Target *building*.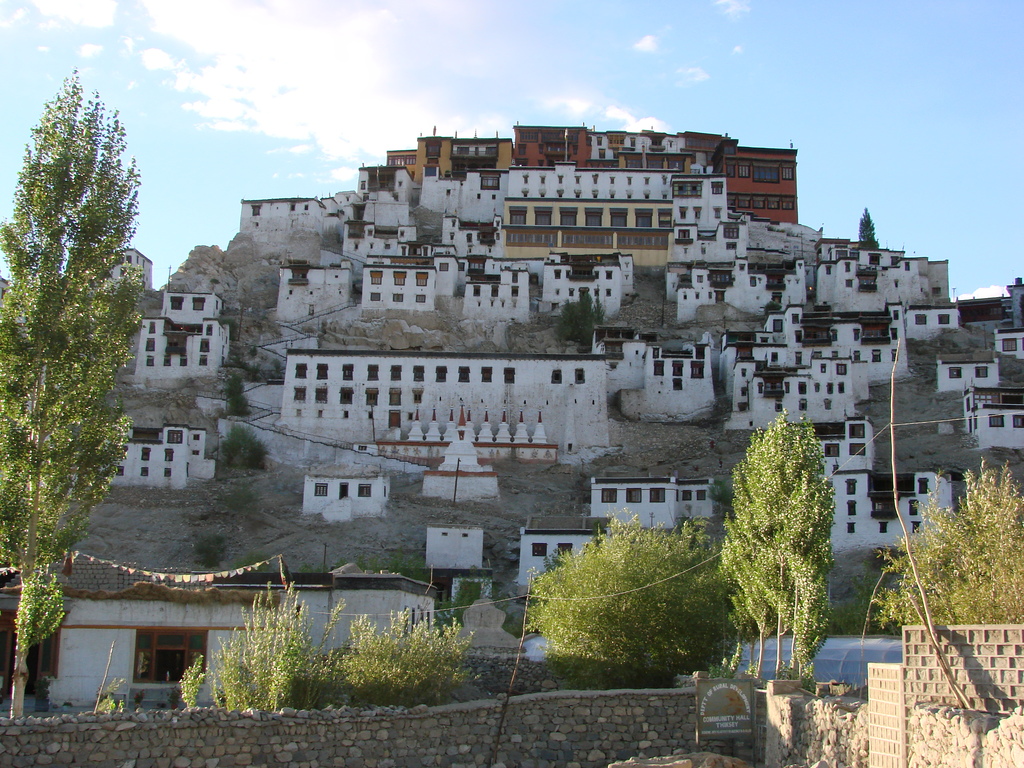
Target region: 513:525:601:589.
